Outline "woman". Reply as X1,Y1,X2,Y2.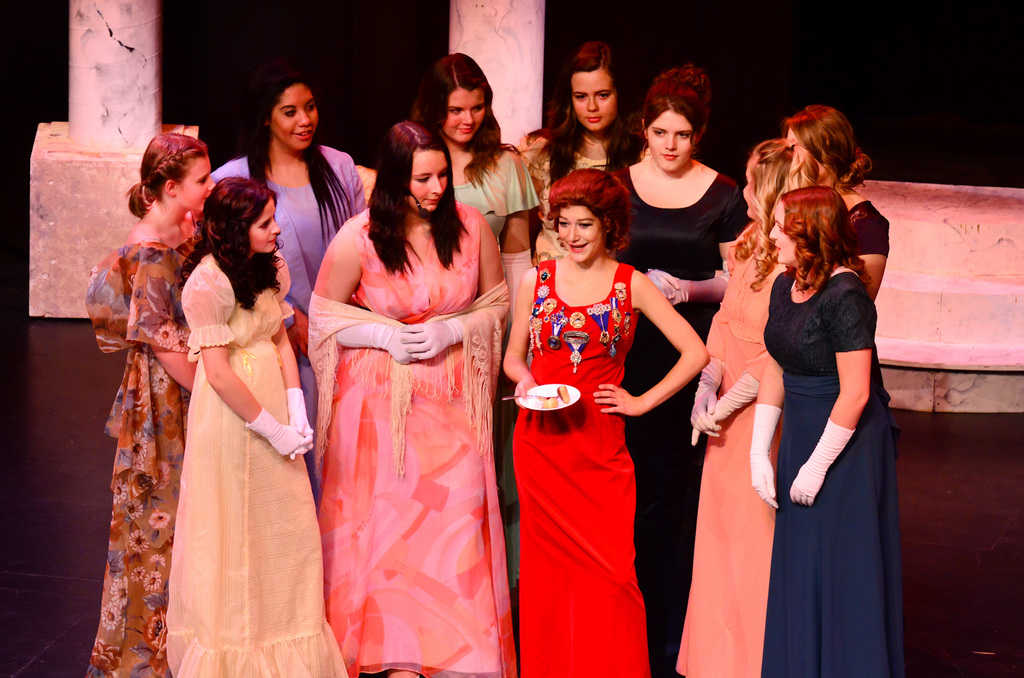
743,184,911,677.
